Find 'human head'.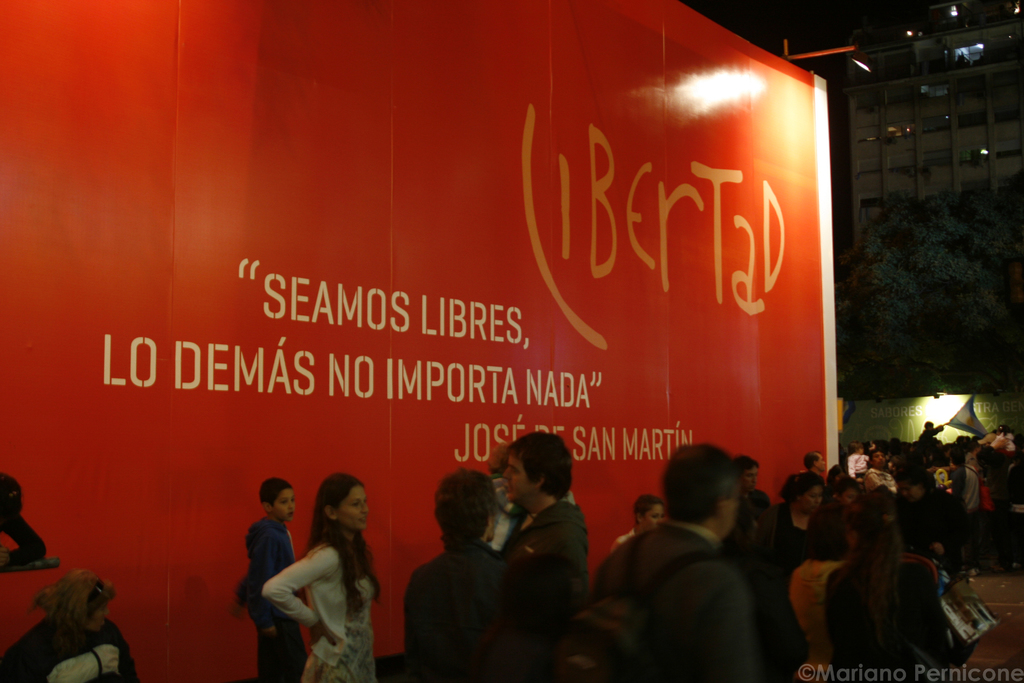
803,451,824,470.
